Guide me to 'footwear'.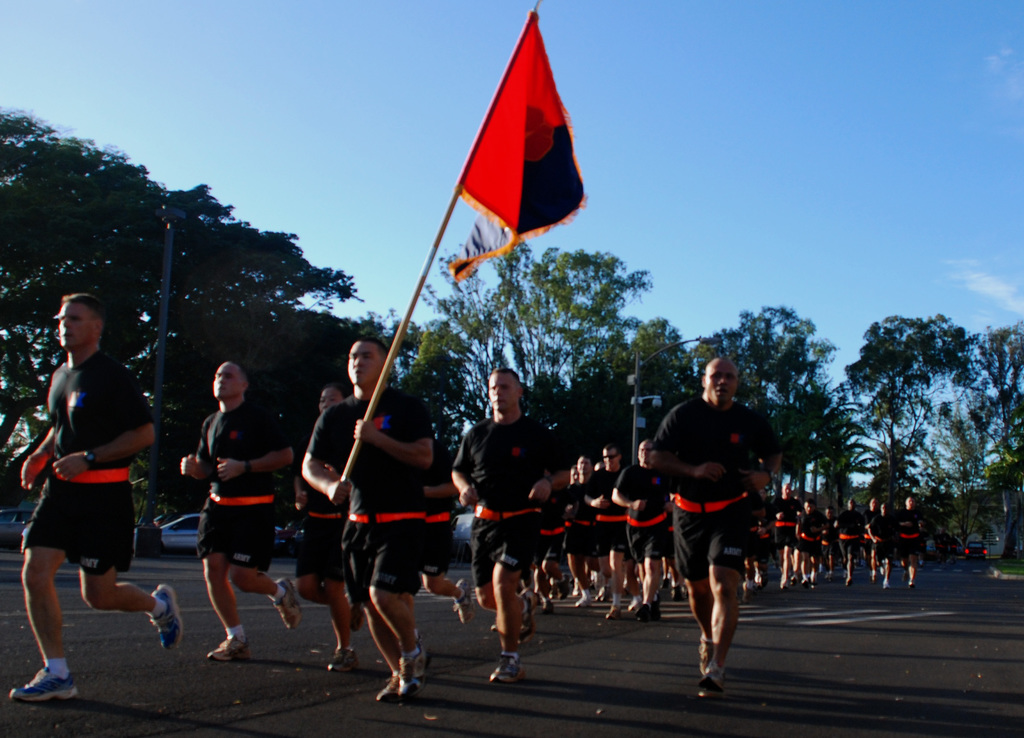
Guidance: left=378, top=671, right=397, bottom=706.
